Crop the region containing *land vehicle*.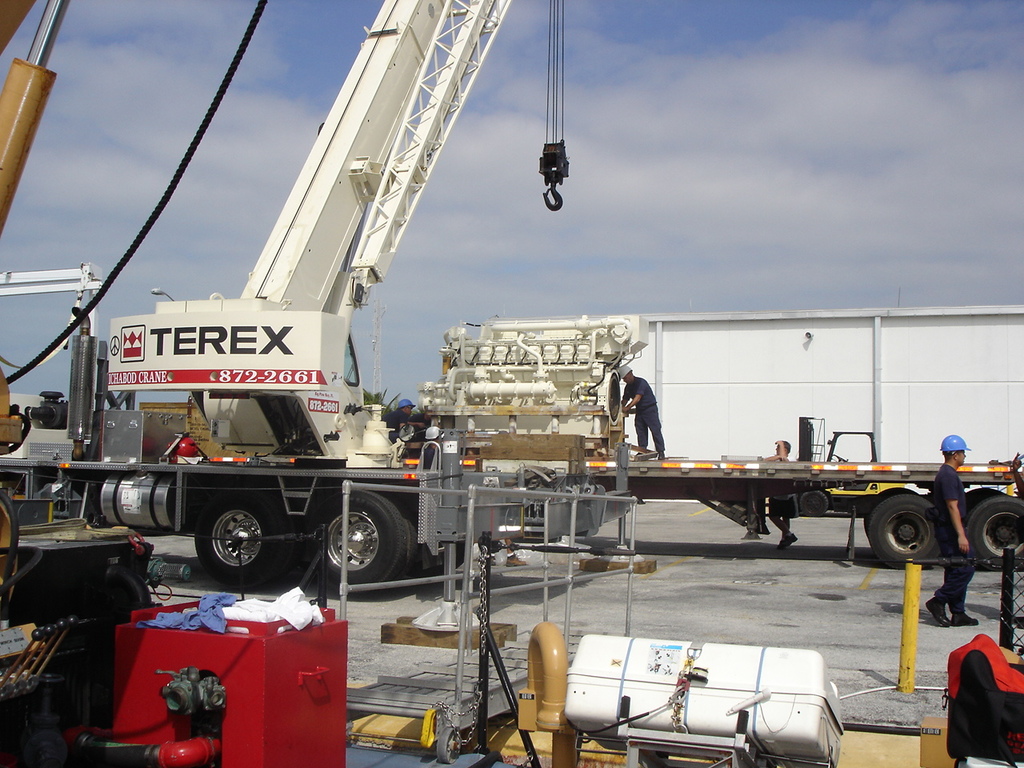
Crop region: left=0, top=0, right=570, bottom=597.
